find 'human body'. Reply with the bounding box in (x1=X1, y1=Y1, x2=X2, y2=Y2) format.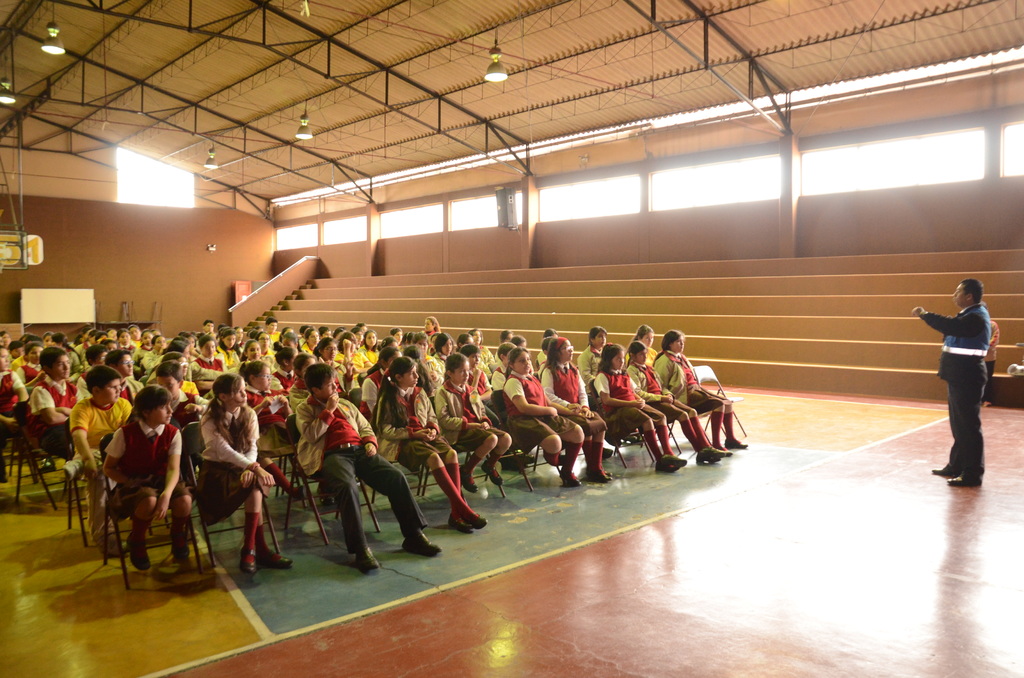
(x1=588, y1=348, x2=683, y2=474).
